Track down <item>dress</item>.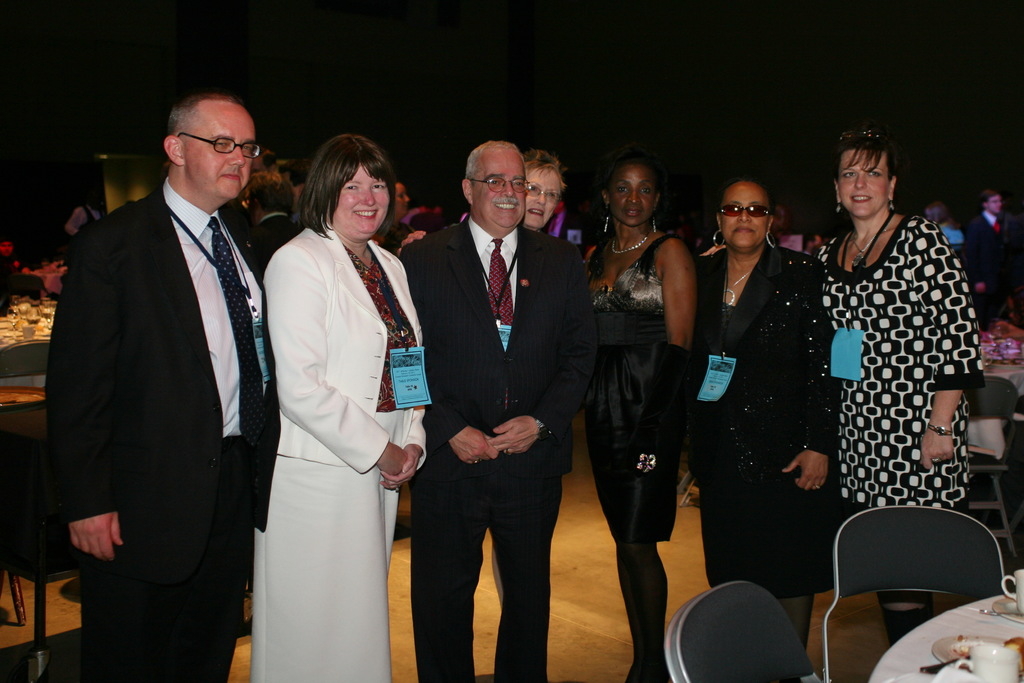
Tracked to [x1=578, y1=230, x2=683, y2=549].
